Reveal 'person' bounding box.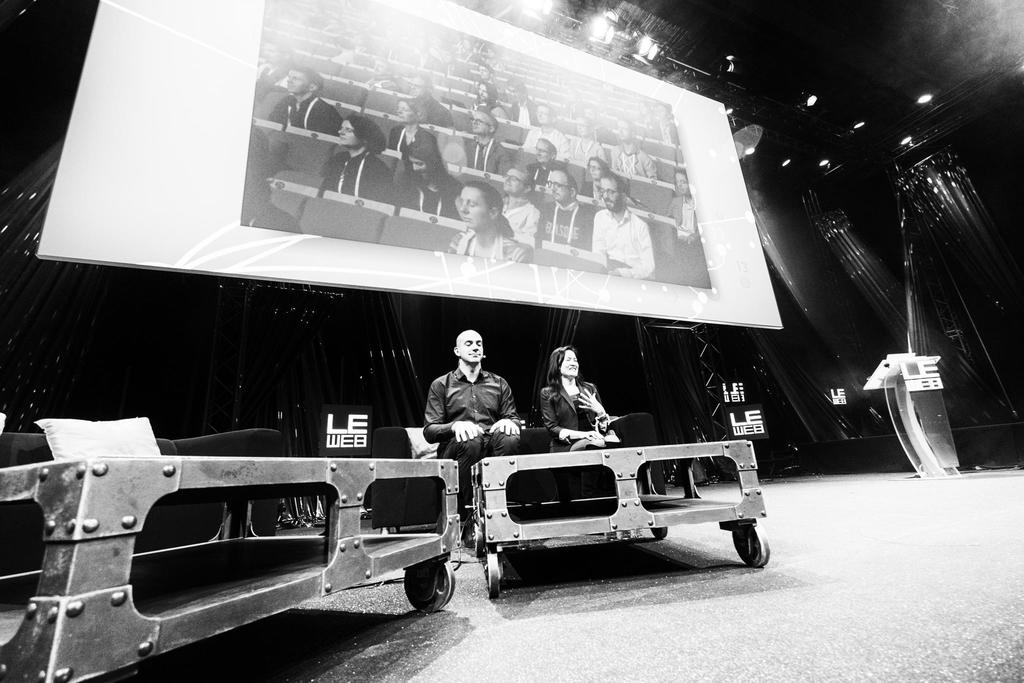
Revealed: pyautogui.locateOnScreen(519, 105, 566, 167).
